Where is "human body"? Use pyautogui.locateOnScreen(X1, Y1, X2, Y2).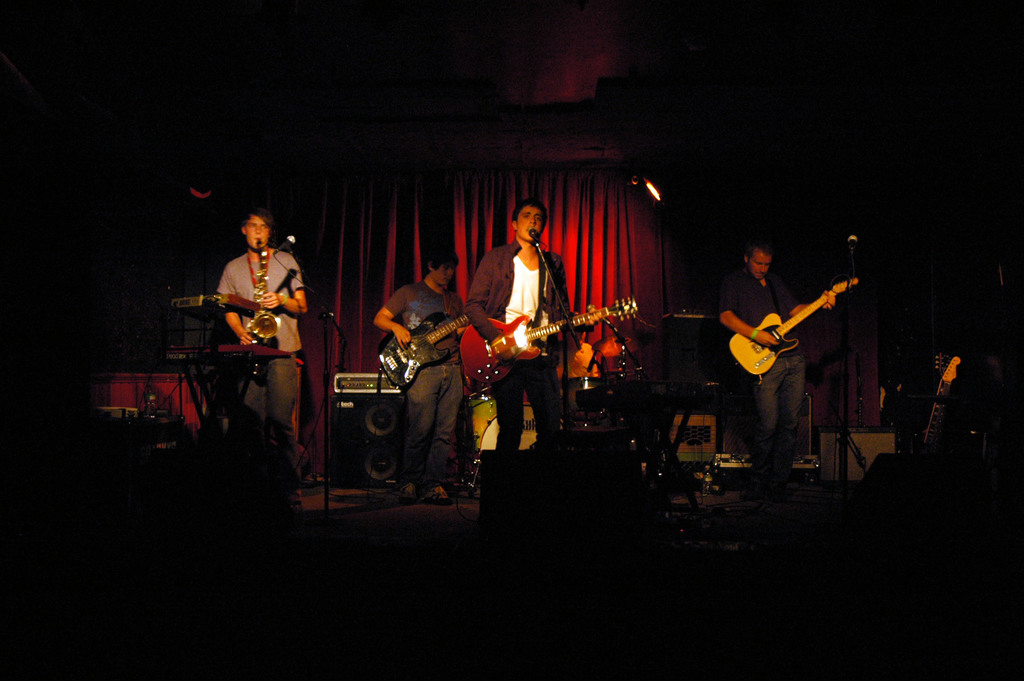
pyautogui.locateOnScreen(375, 243, 463, 500).
